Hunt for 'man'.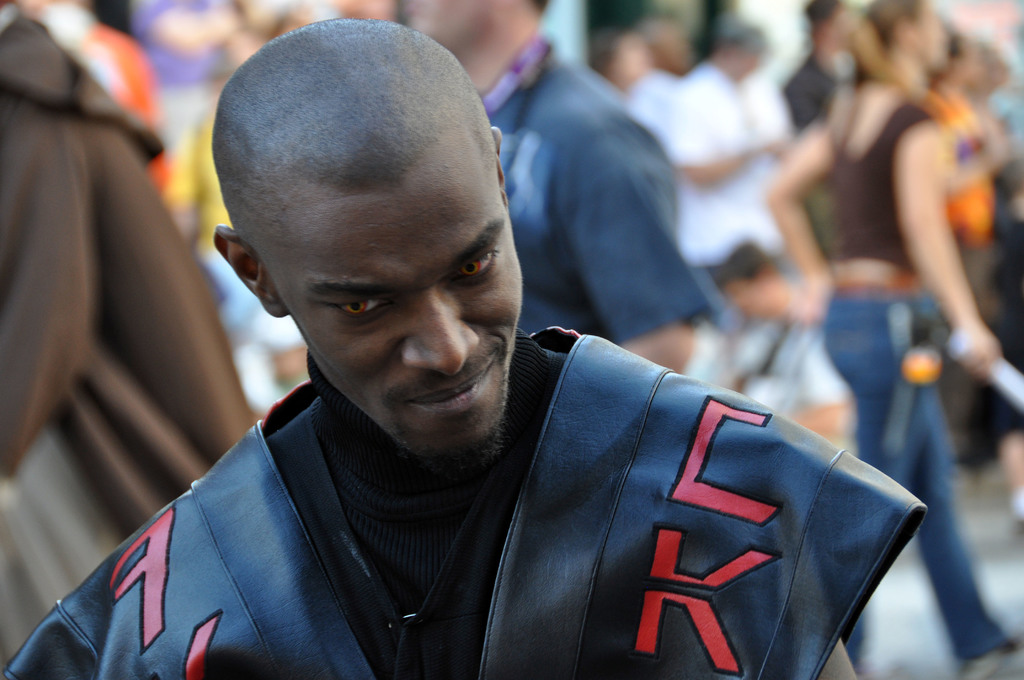
Hunted down at {"left": 45, "top": 40, "right": 908, "bottom": 679}.
